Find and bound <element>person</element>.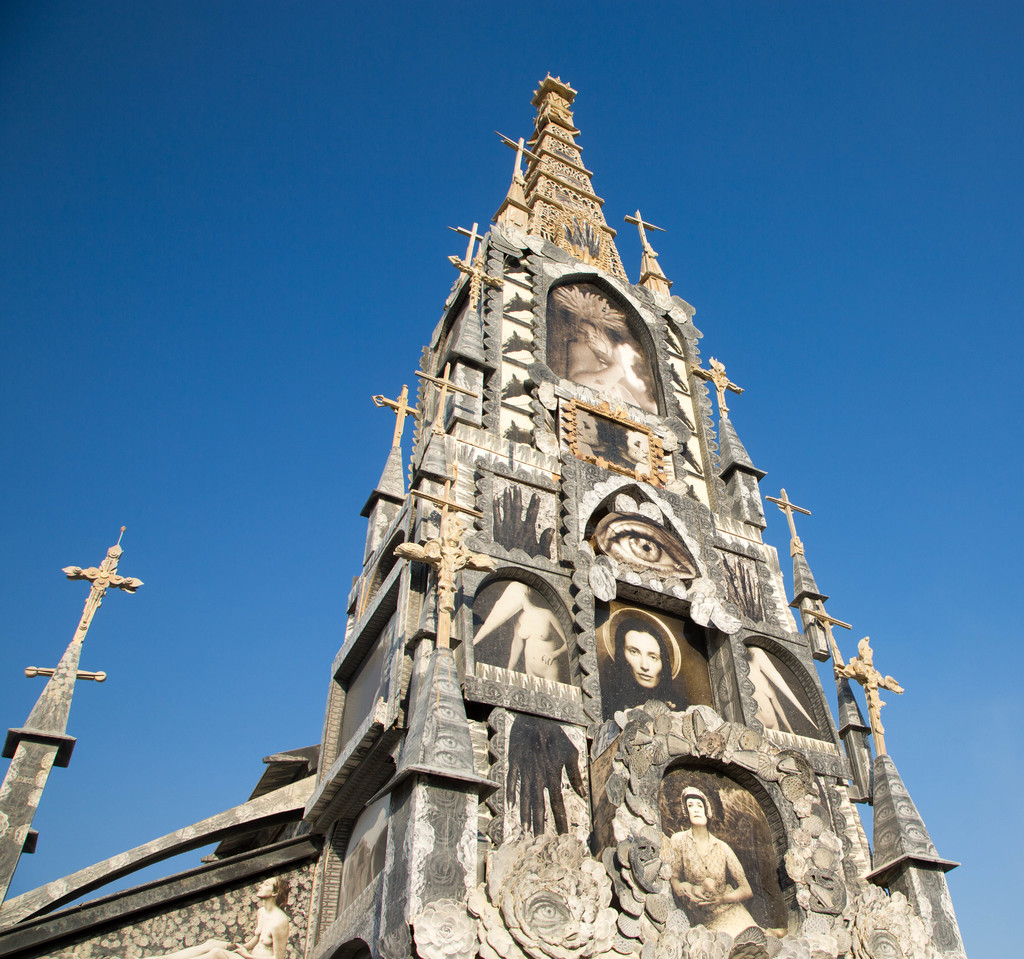
Bound: <region>506, 576, 569, 689</region>.
